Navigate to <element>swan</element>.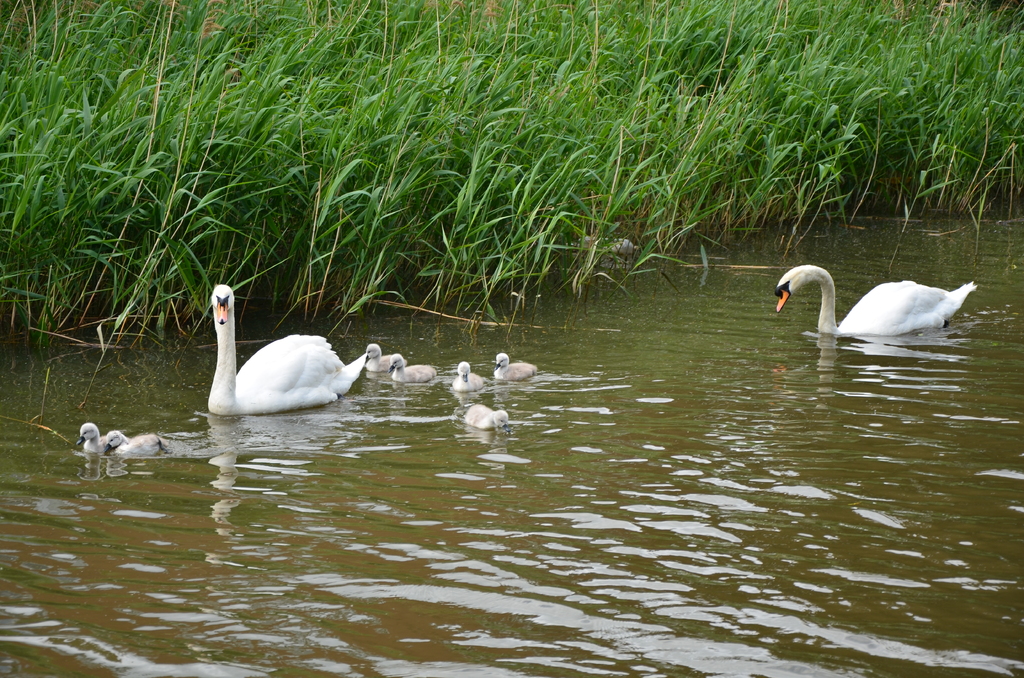
Navigation target: locate(187, 287, 375, 415).
